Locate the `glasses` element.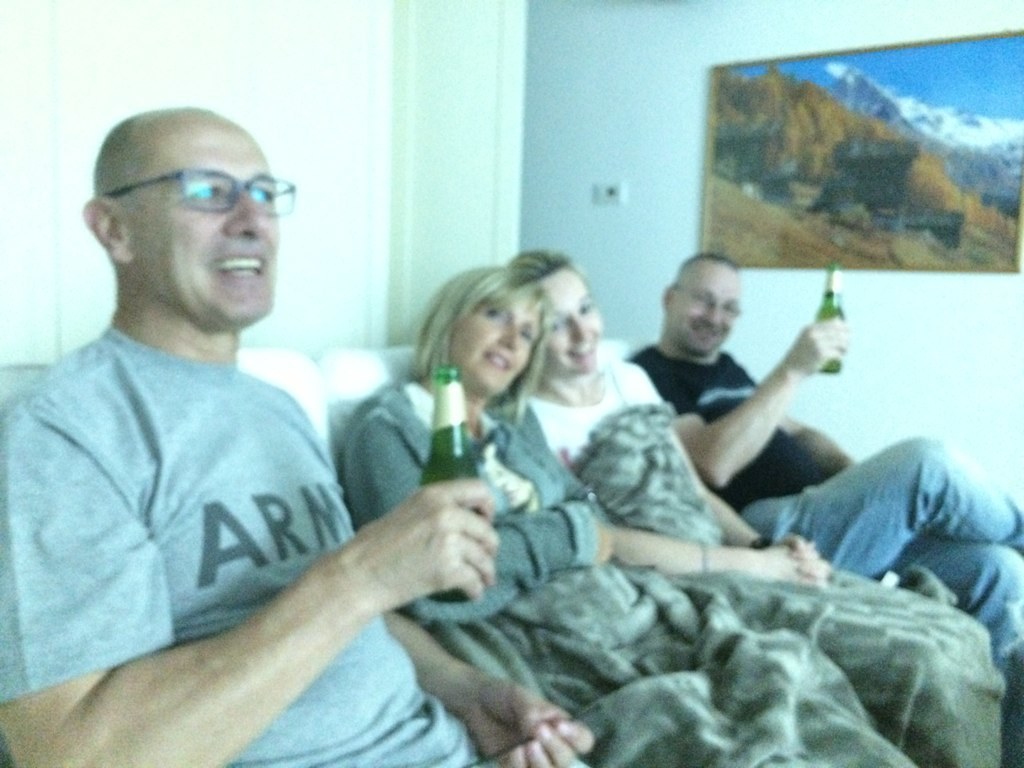
Element bbox: {"left": 113, "top": 162, "right": 281, "bottom": 222}.
